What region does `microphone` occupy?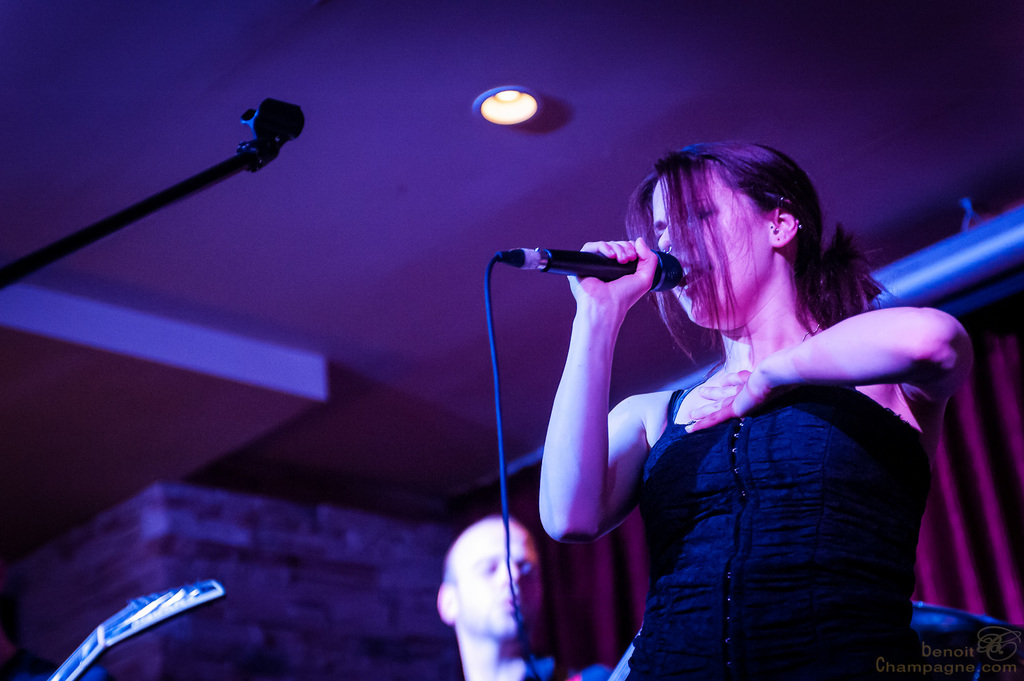
[506,229,681,299].
